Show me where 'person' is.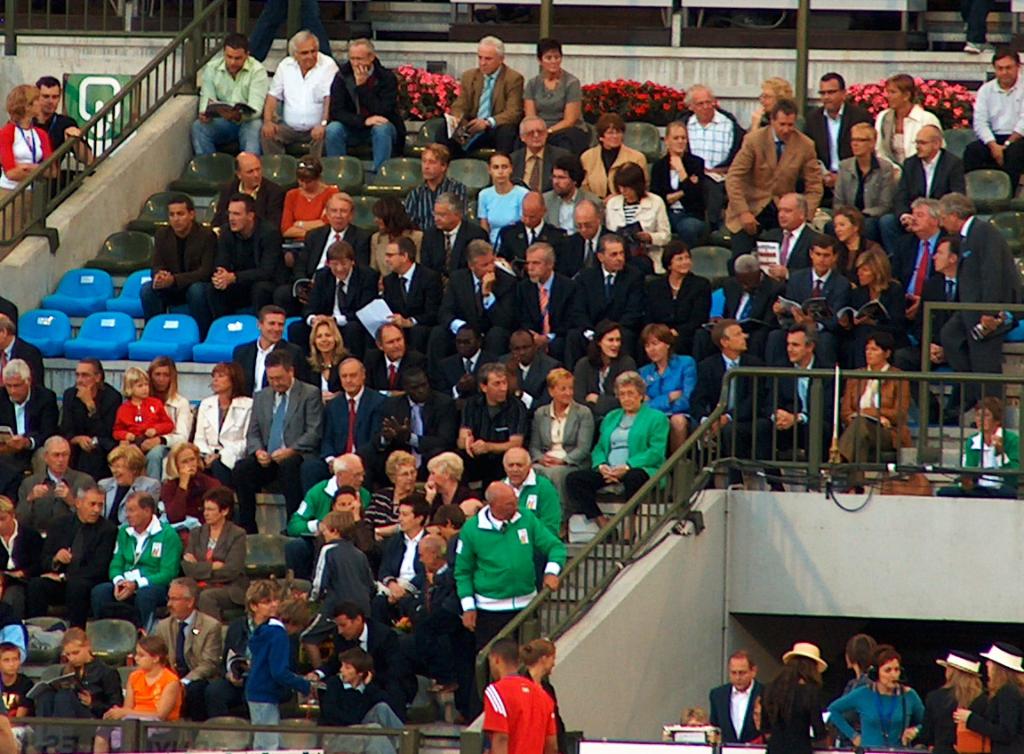
'person' is at region(482, 641, 565, 749).
